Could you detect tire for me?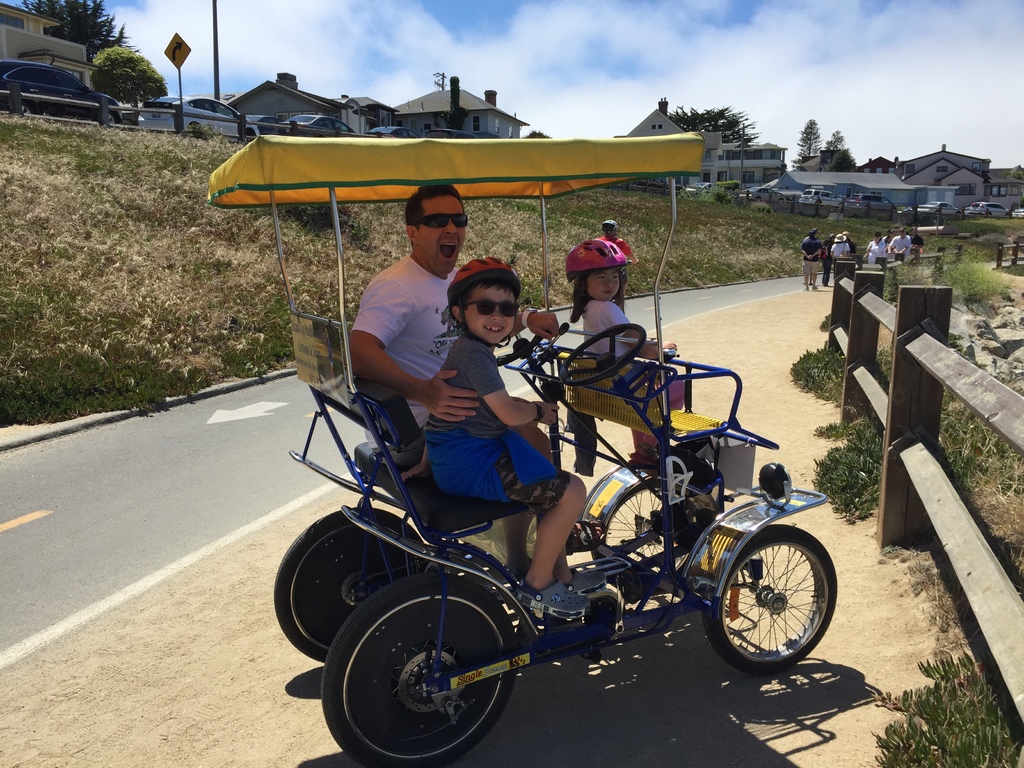
Detection result: bbox(933, 207, 941, 216).
